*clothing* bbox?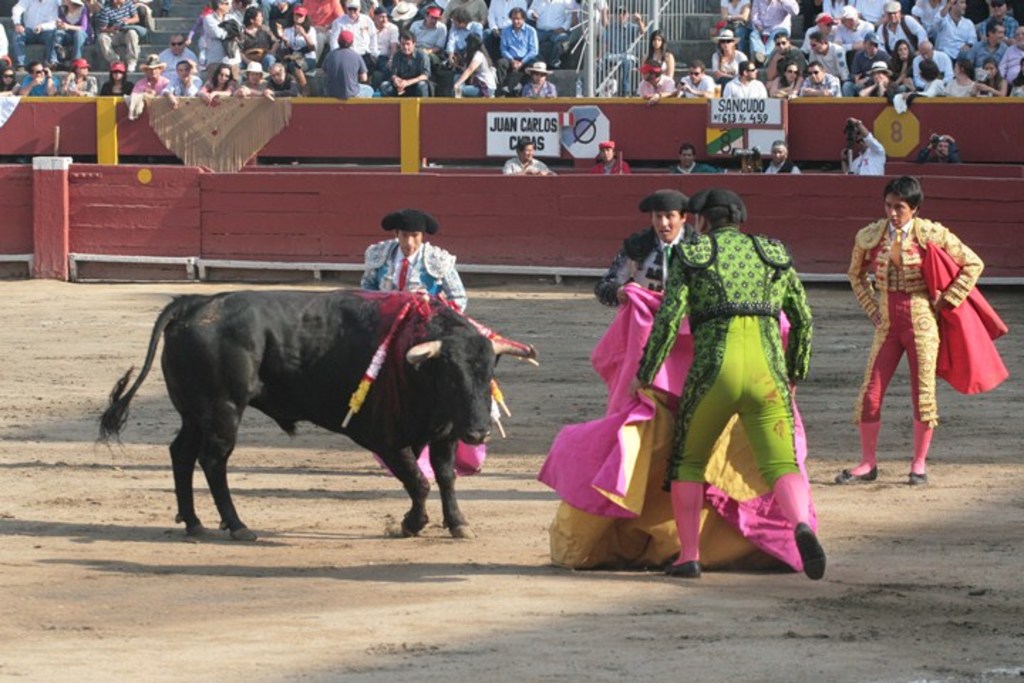
pyautogui.locateOnScreen(165, 74, 202, 94)
